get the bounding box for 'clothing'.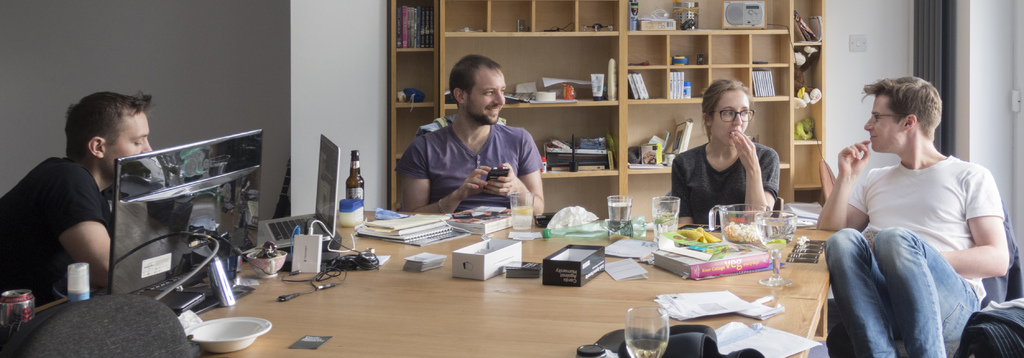
[x1=833, y1=154, x2=1008, y2=357].
